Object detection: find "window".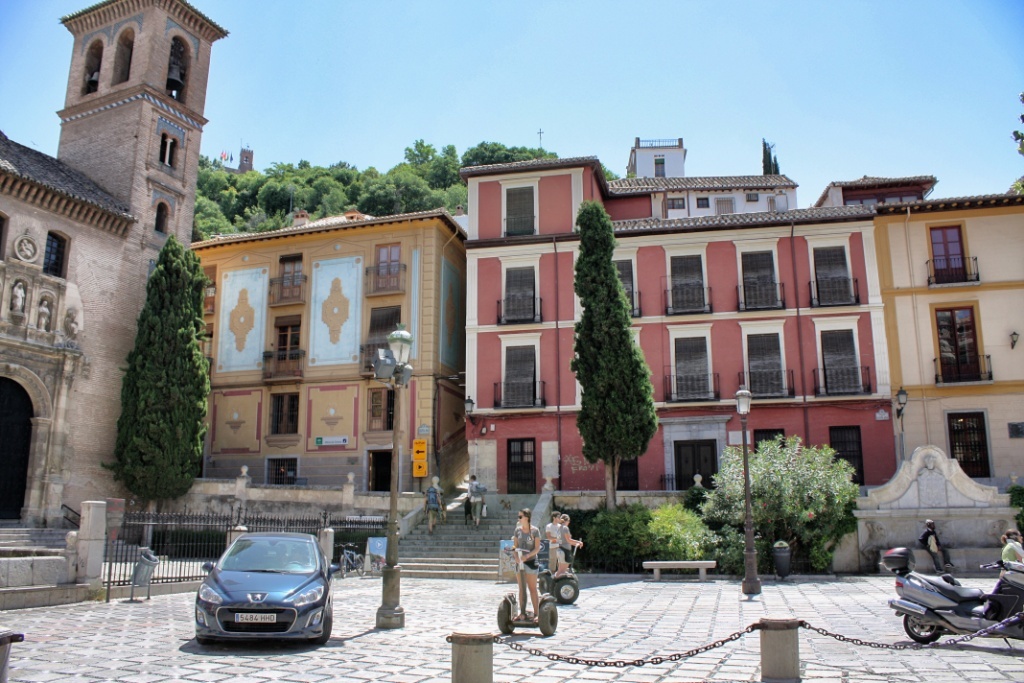
[x1=1009, y1=422, x2=1023, y2=439].
